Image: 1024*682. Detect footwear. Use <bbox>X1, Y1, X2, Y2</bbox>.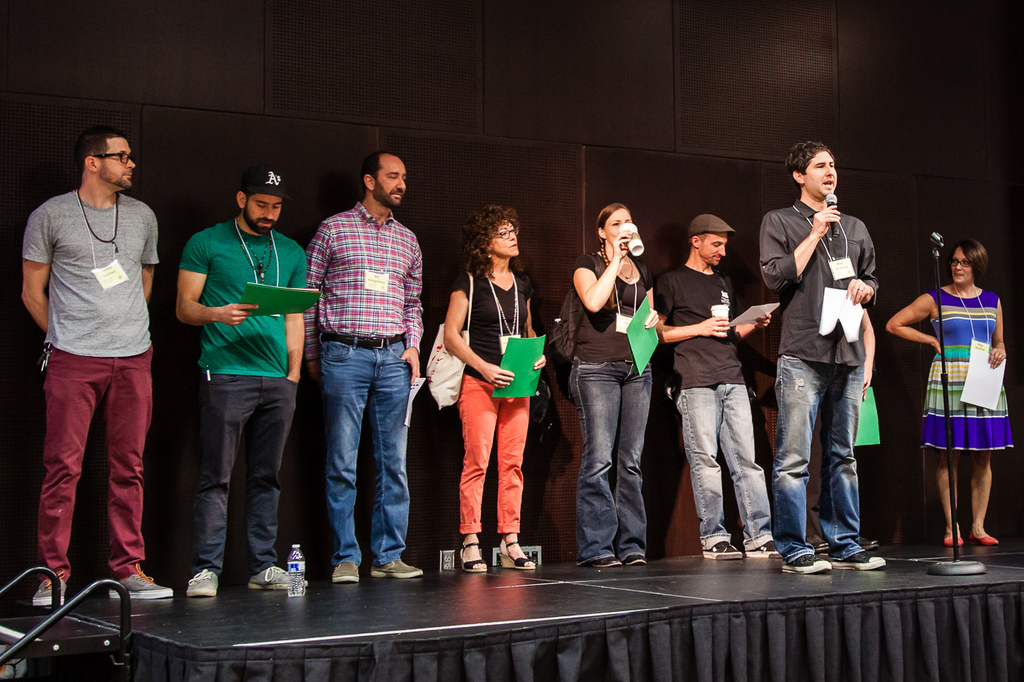
<bbox>699, 536, 743, 562</bbox>.
